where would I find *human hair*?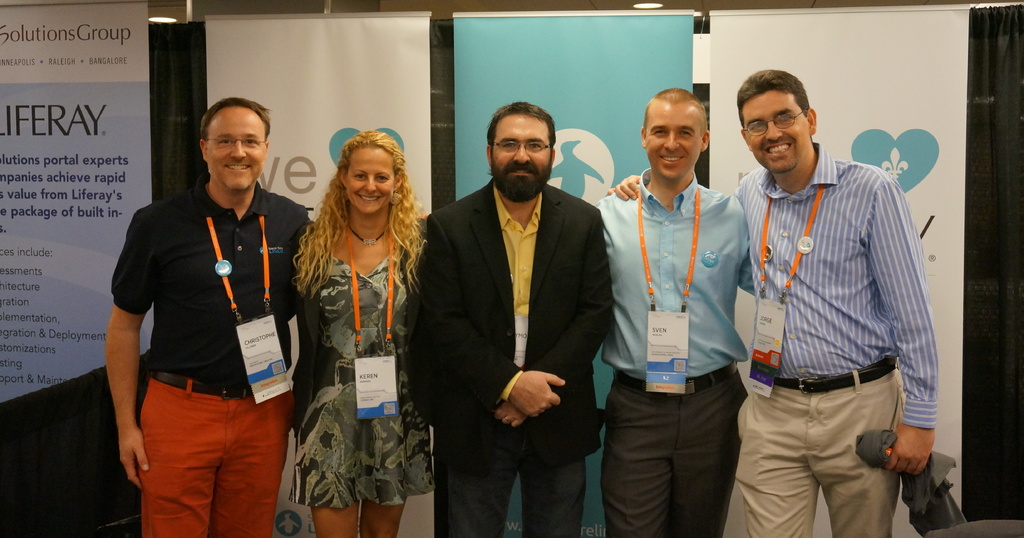
At (735, 68, 811, 131).
